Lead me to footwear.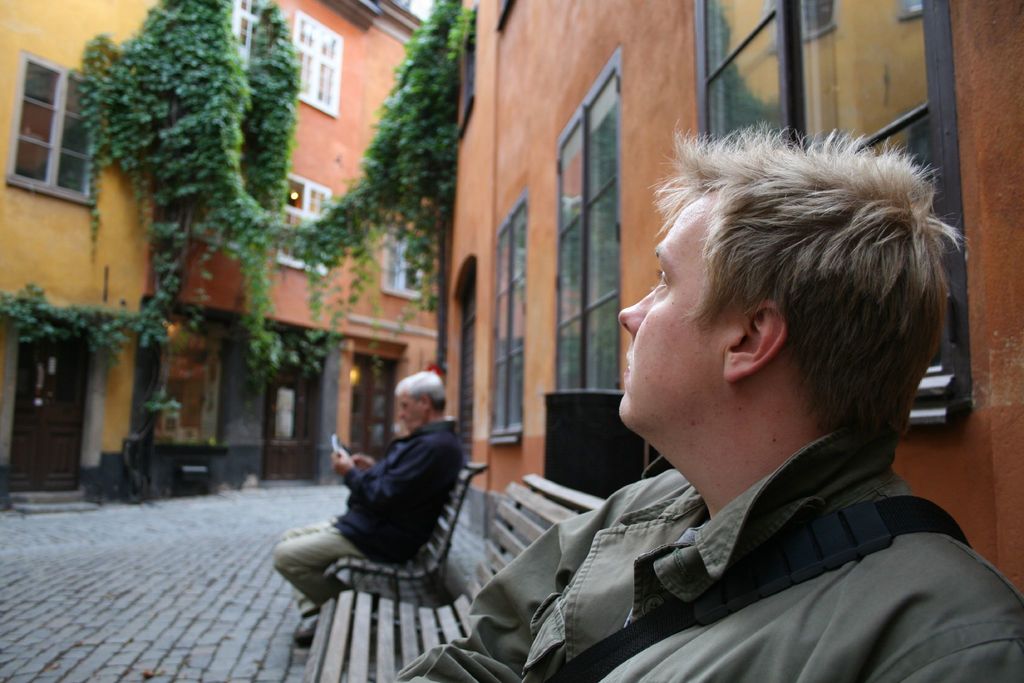
Lead to bbox=(301, 607, 316, 645).
